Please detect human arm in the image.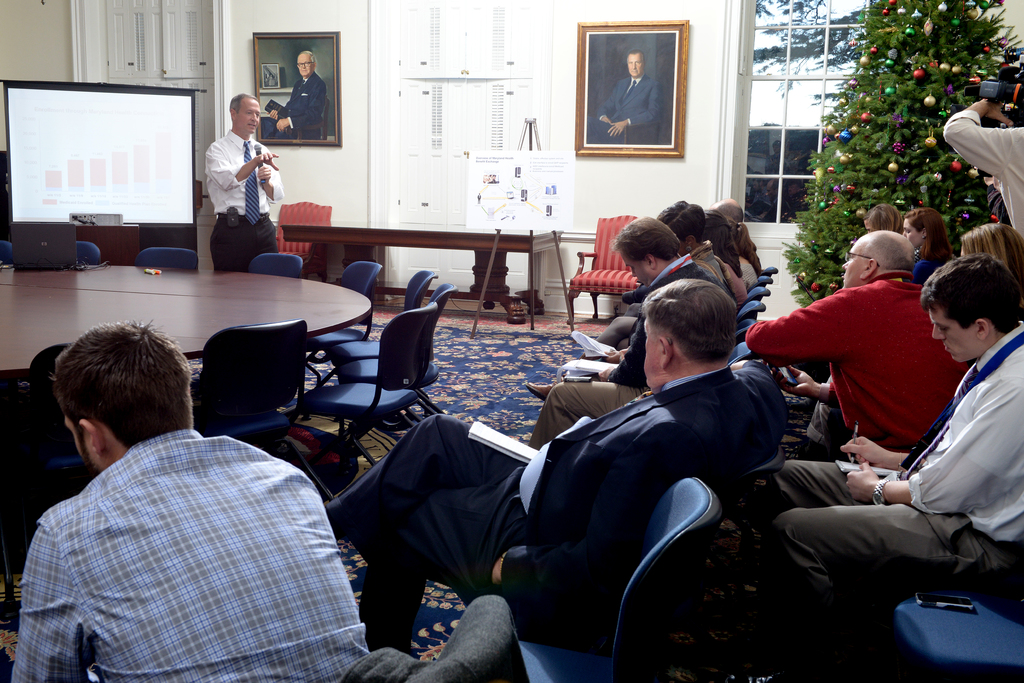
left=943, top=99, right=1023, bottom=183.
